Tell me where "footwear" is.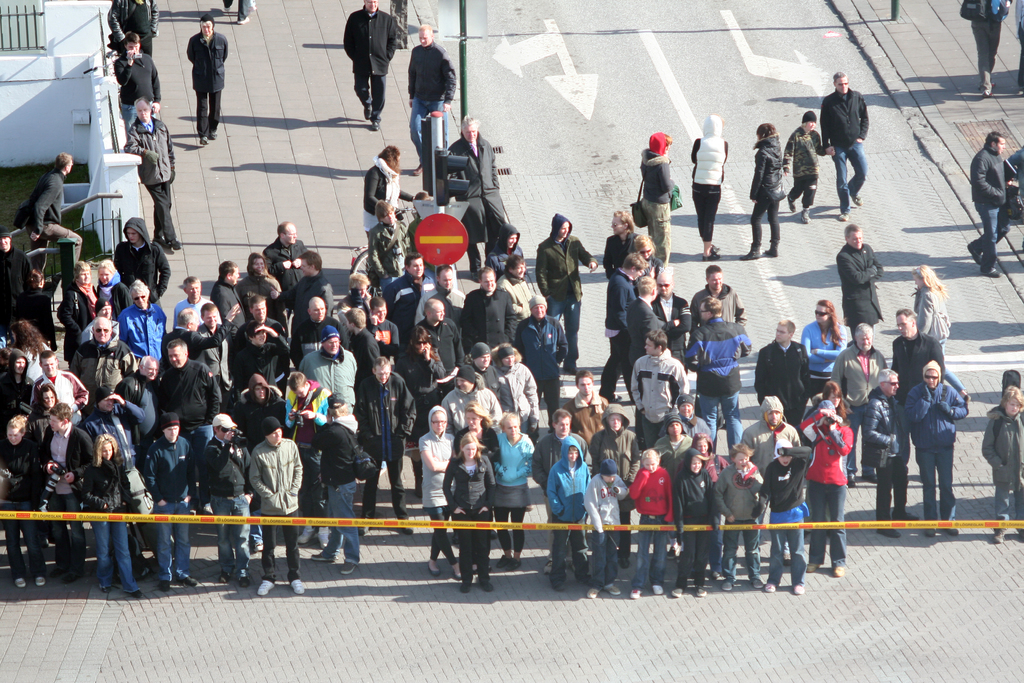
"footwear" is at {"x1": 849, "y1": 190, "x2": 865, "y2": 206}.
